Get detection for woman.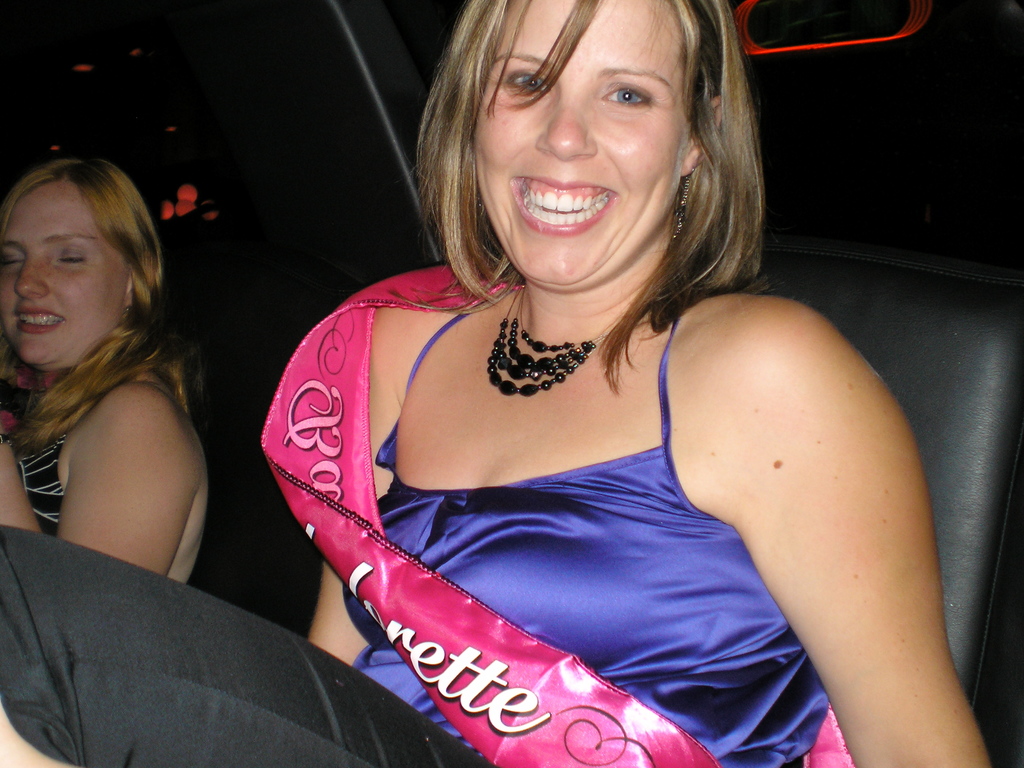
Detection: <box>0,146,239,616</box>.
